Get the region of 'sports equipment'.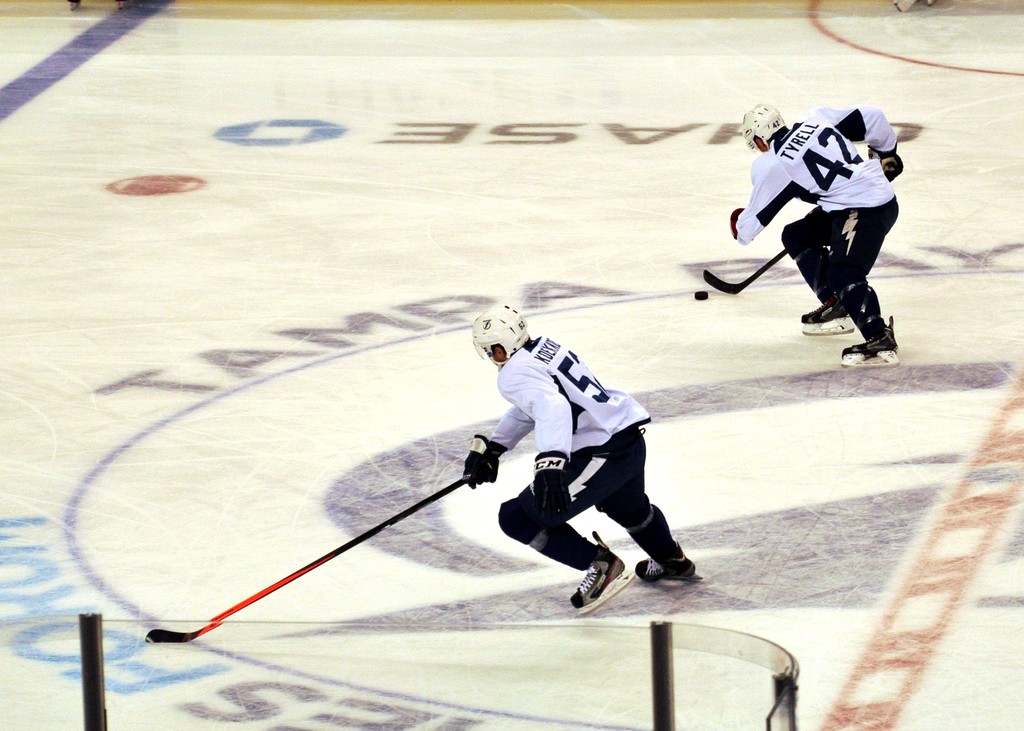
(x1=837, y1=312, x2=899, y2=367).
